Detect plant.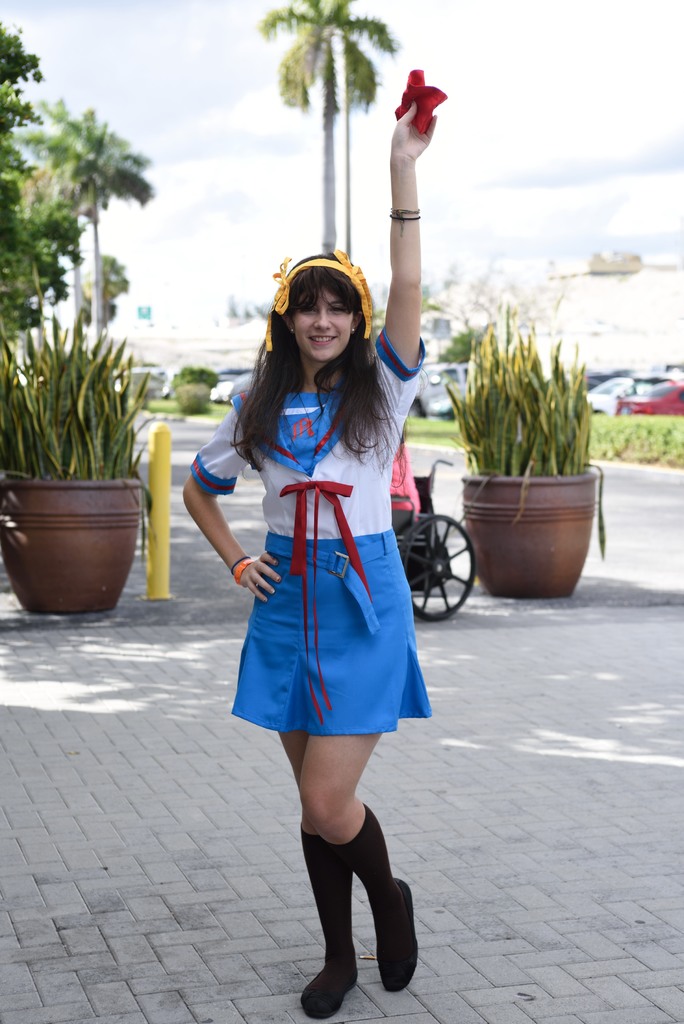
Detected at 448 299 608 508.
